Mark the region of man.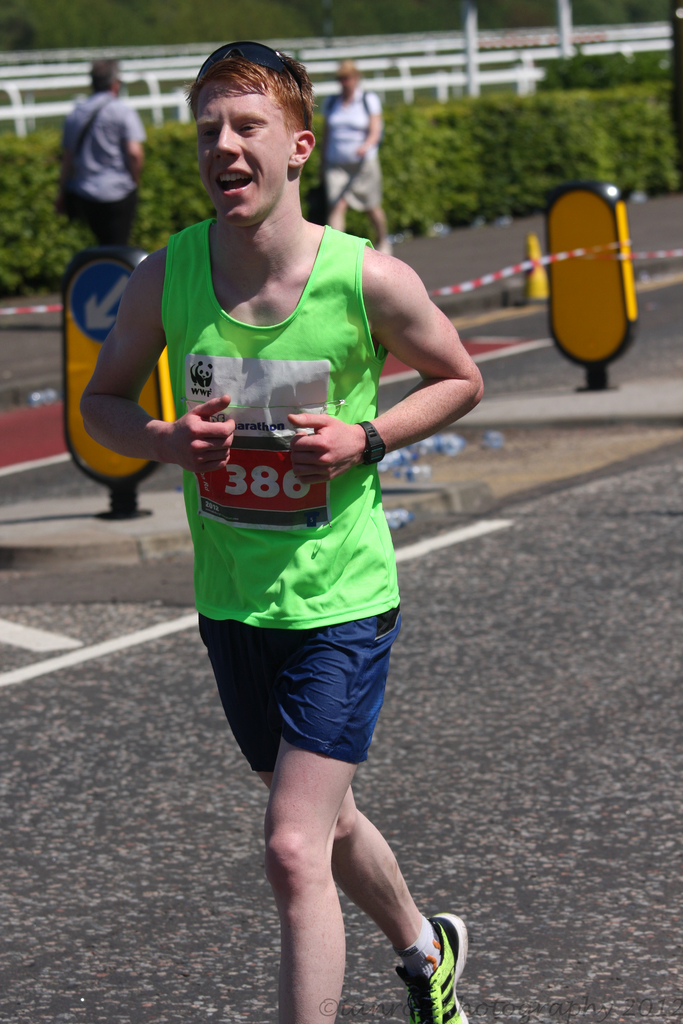
Region: [110,36,508,992].
